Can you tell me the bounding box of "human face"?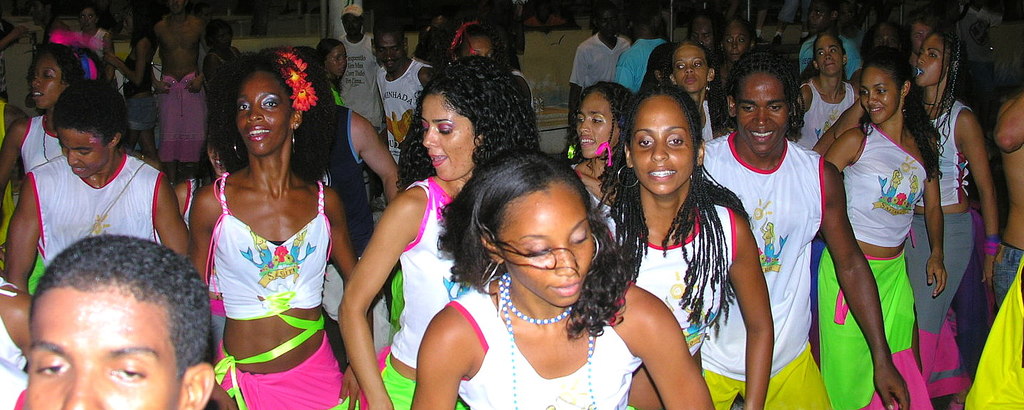
crop(452, 28, 492, 61).
